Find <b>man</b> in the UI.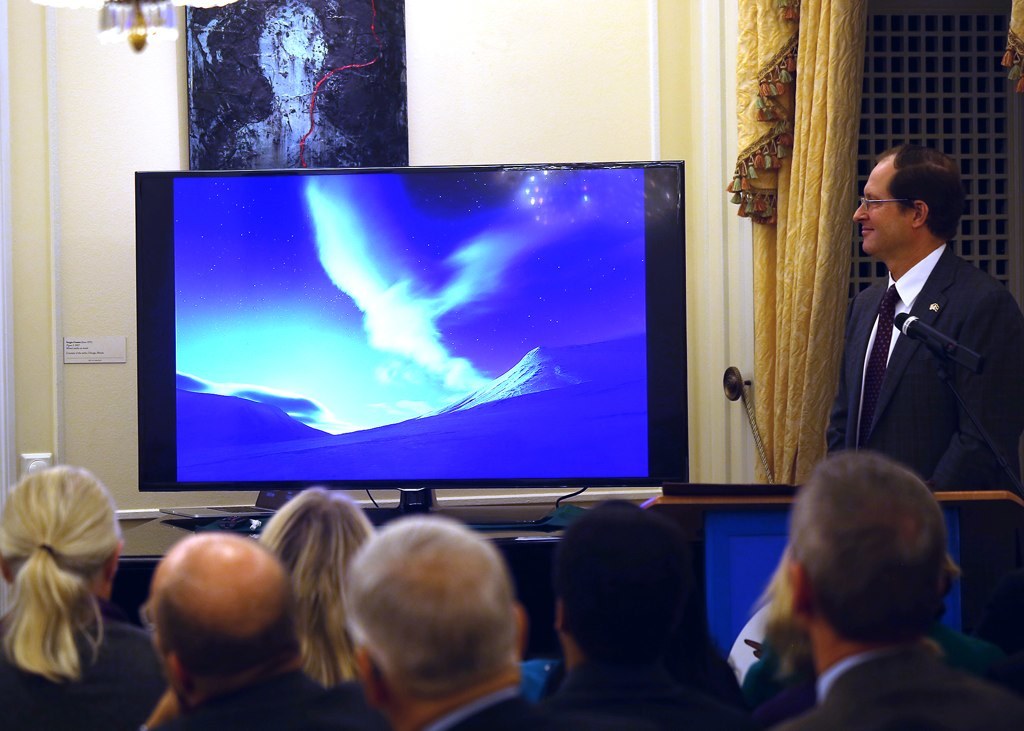
UI element at 776:458:1023:730.
